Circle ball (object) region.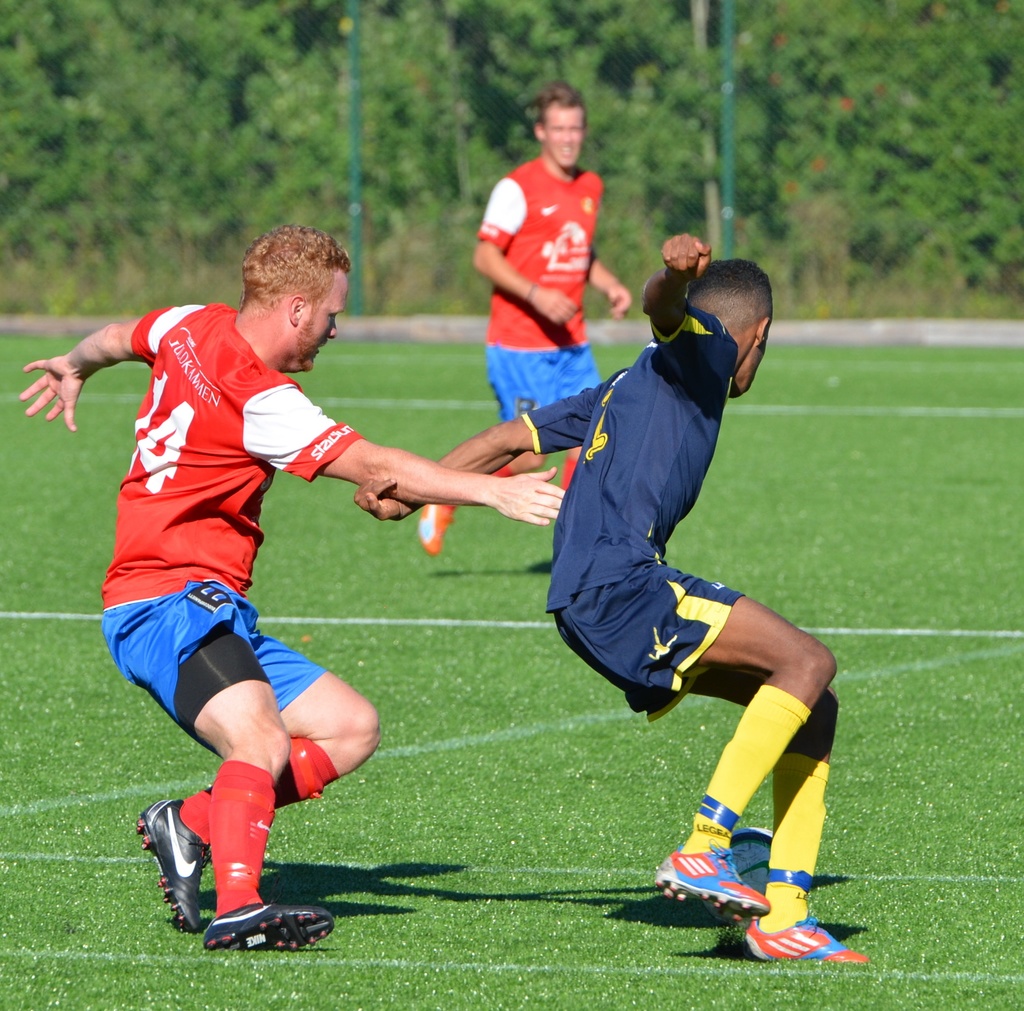
Region: {"left": 710, "top": 829, "right": 774, "bottom": 929}.
